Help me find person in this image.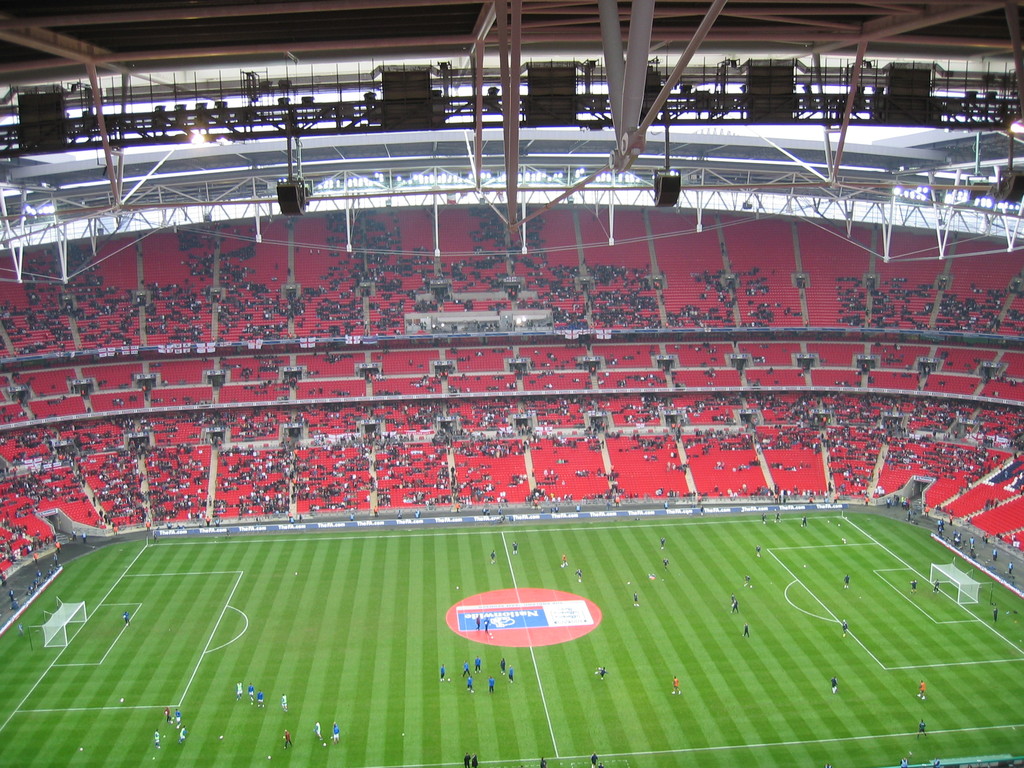
Found it: locate(441, 663, 448, 684).
